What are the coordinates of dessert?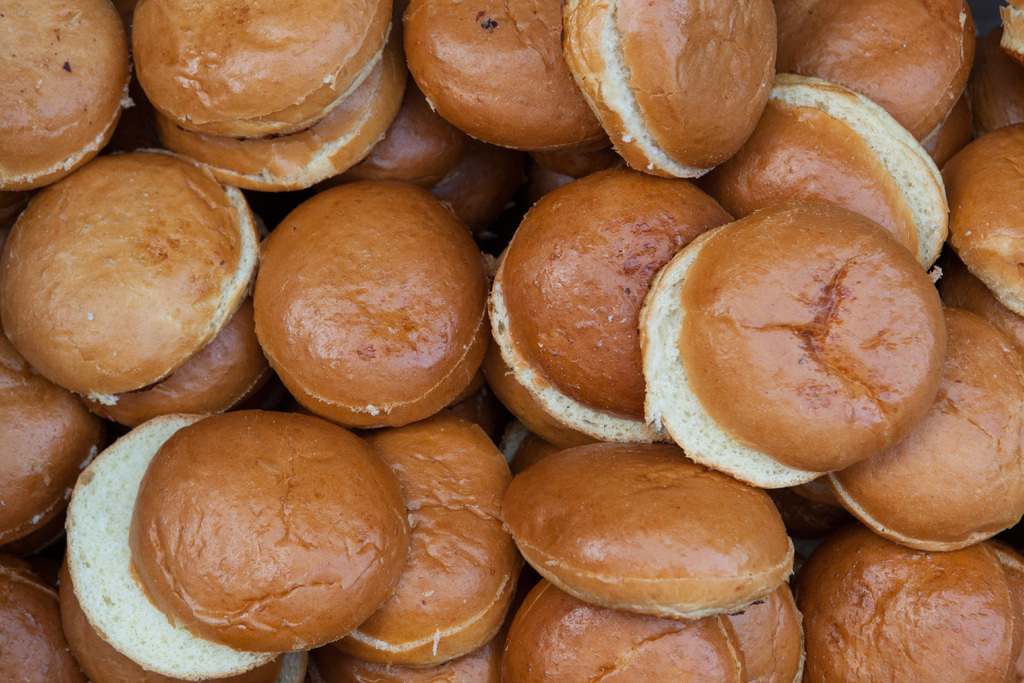
(950, 120, 1023, 313).
